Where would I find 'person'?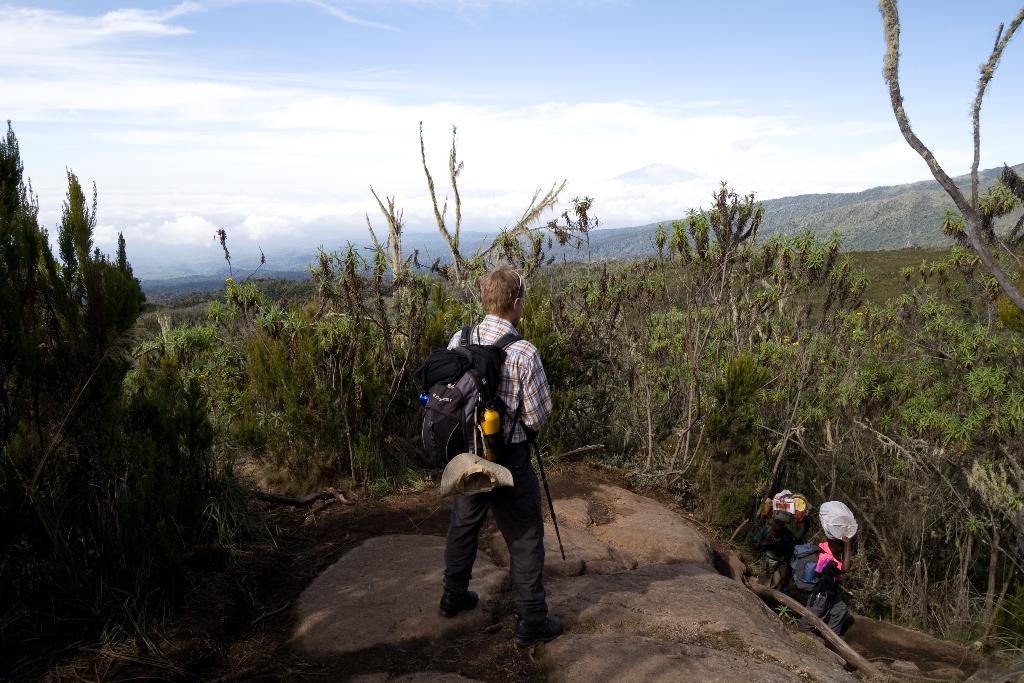
At 752 516 798 591.
